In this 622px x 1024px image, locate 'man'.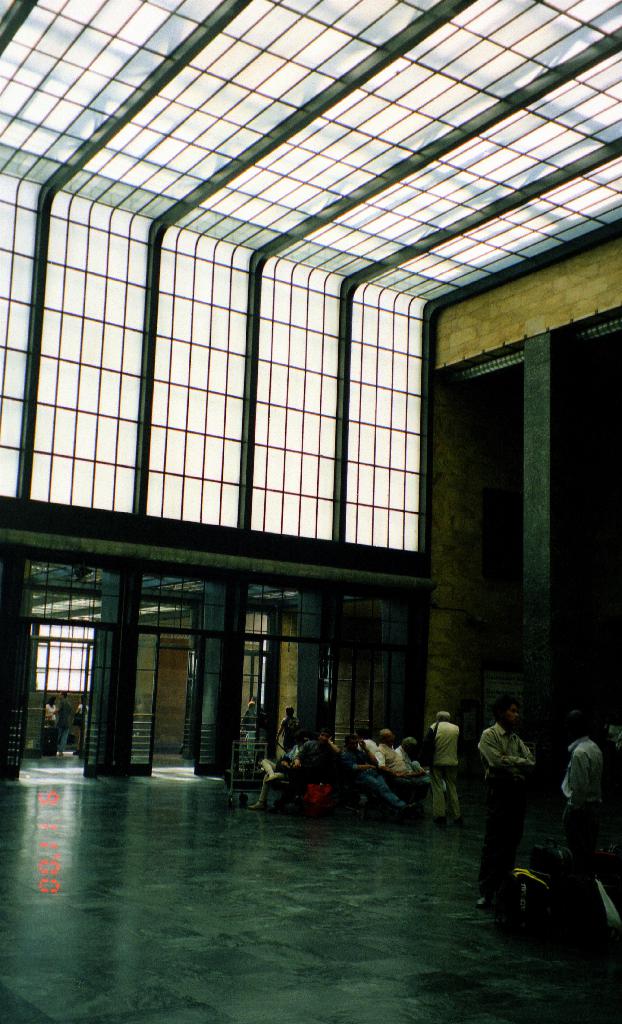
Bounding box: [left=479, top=691, right=540, bottom=872].
